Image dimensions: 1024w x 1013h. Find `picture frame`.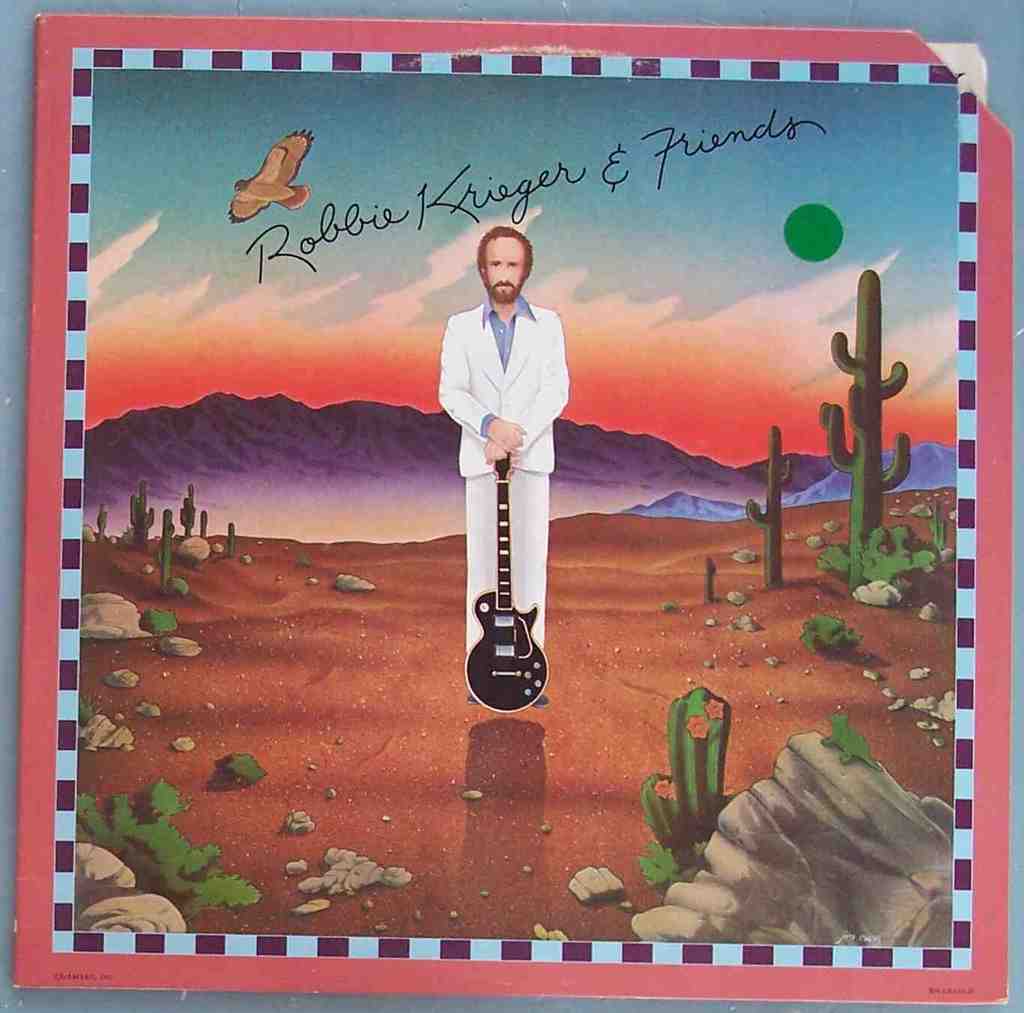
(0, 43, 1023, 910).
